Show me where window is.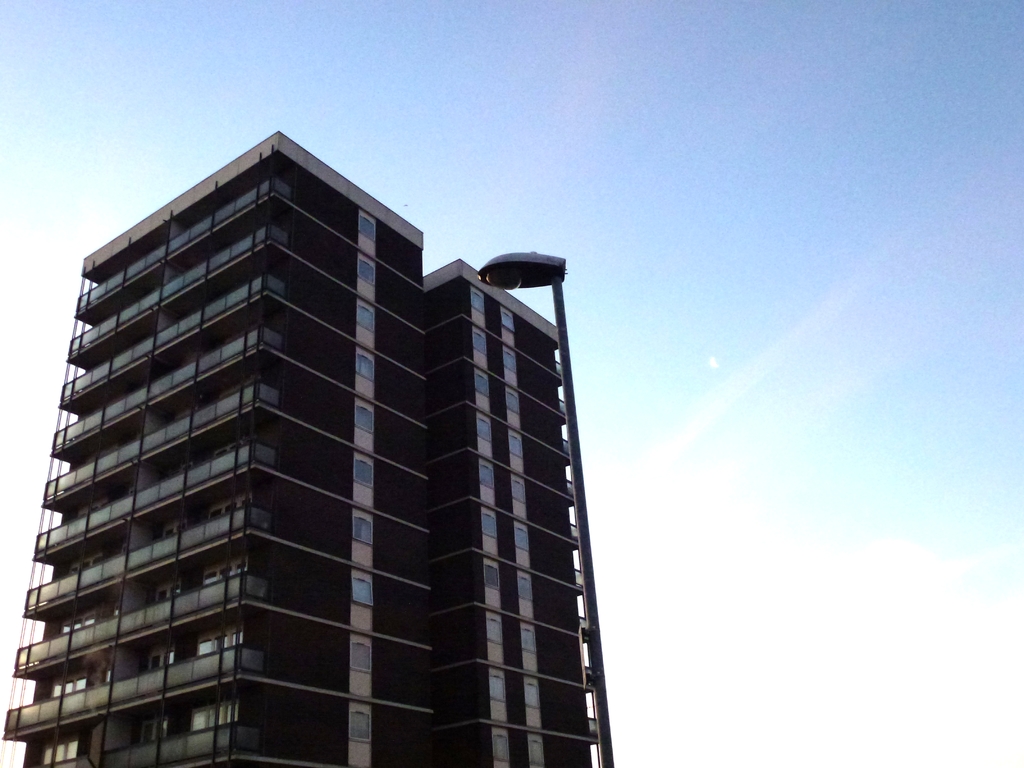
window is at [358, 262, 376, 287].
